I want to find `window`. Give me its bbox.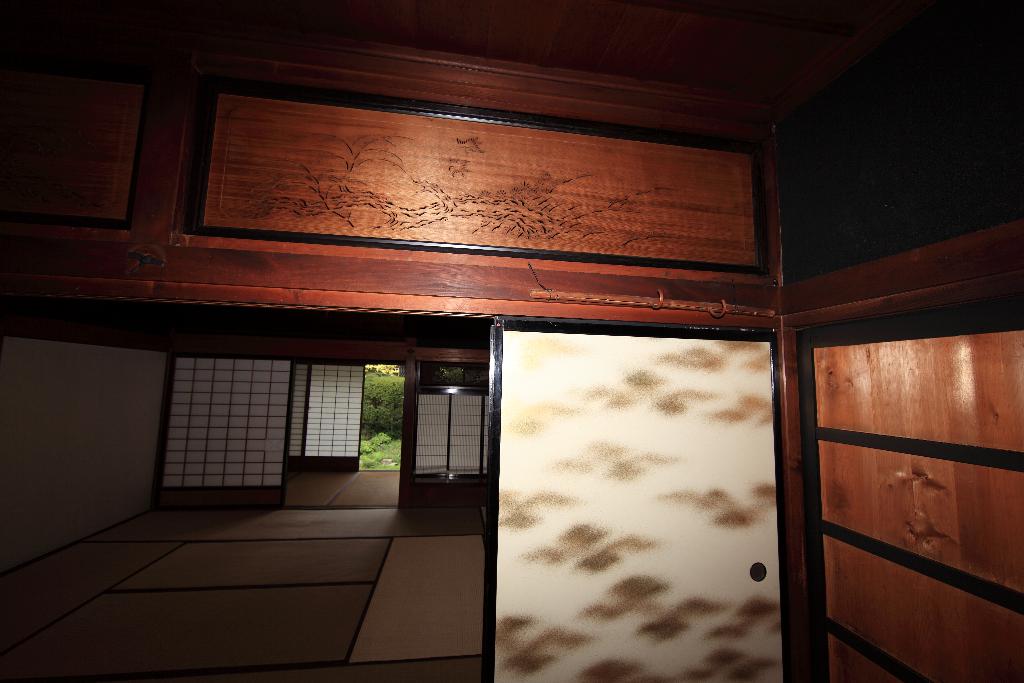
bbox(420, 390, 488, 470).
